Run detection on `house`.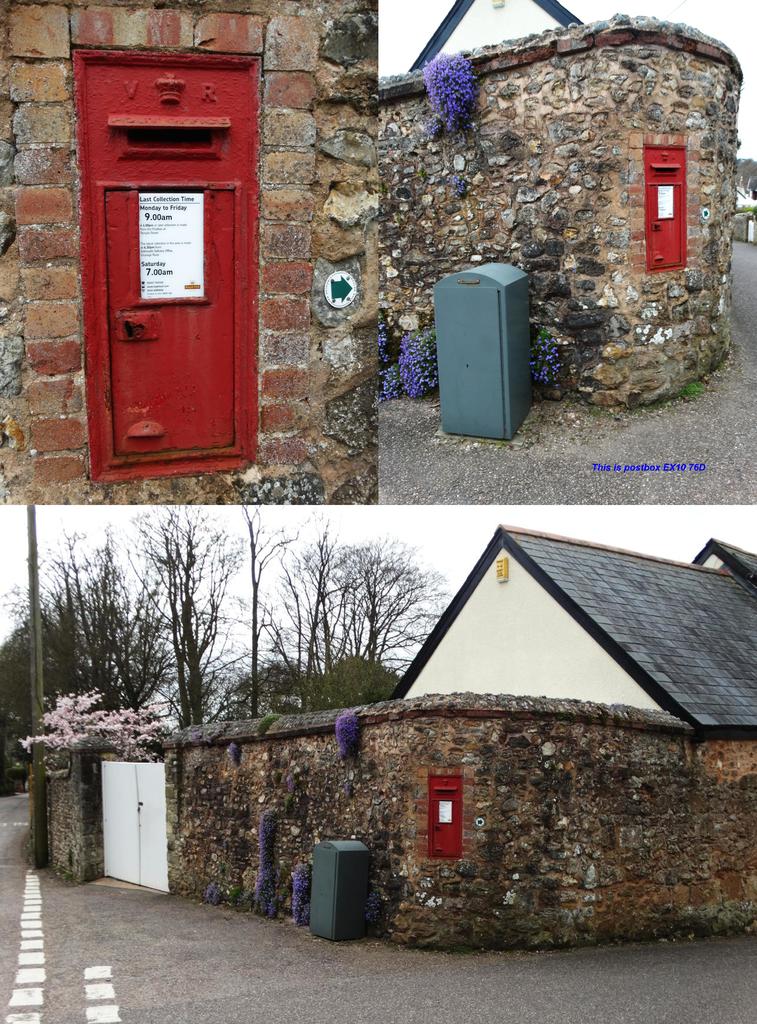
Result: region(374, 511, 756, 739).
